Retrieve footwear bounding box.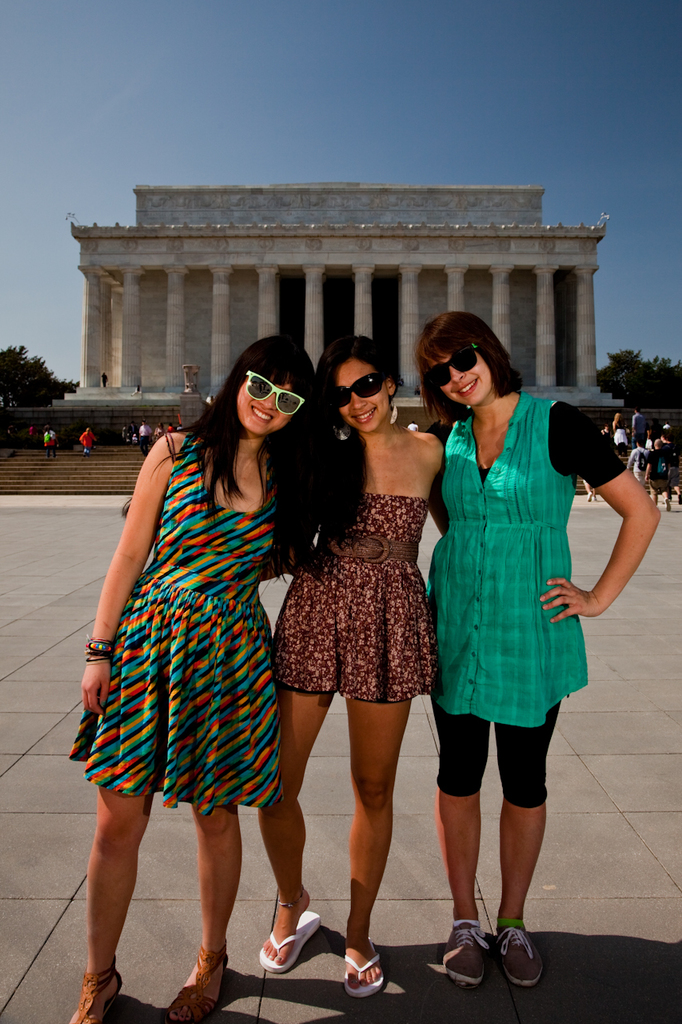
Bounding box: BBox(489, 916, 544, 986).
